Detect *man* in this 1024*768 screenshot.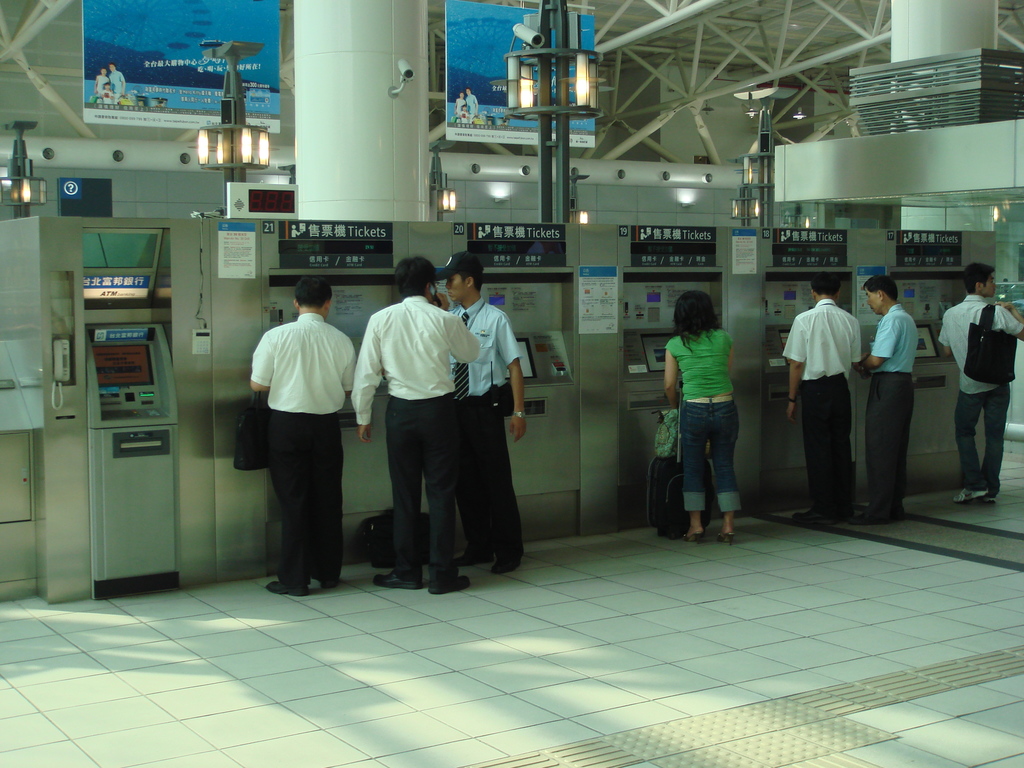
Detection: box(237, 278, 354, 591).
